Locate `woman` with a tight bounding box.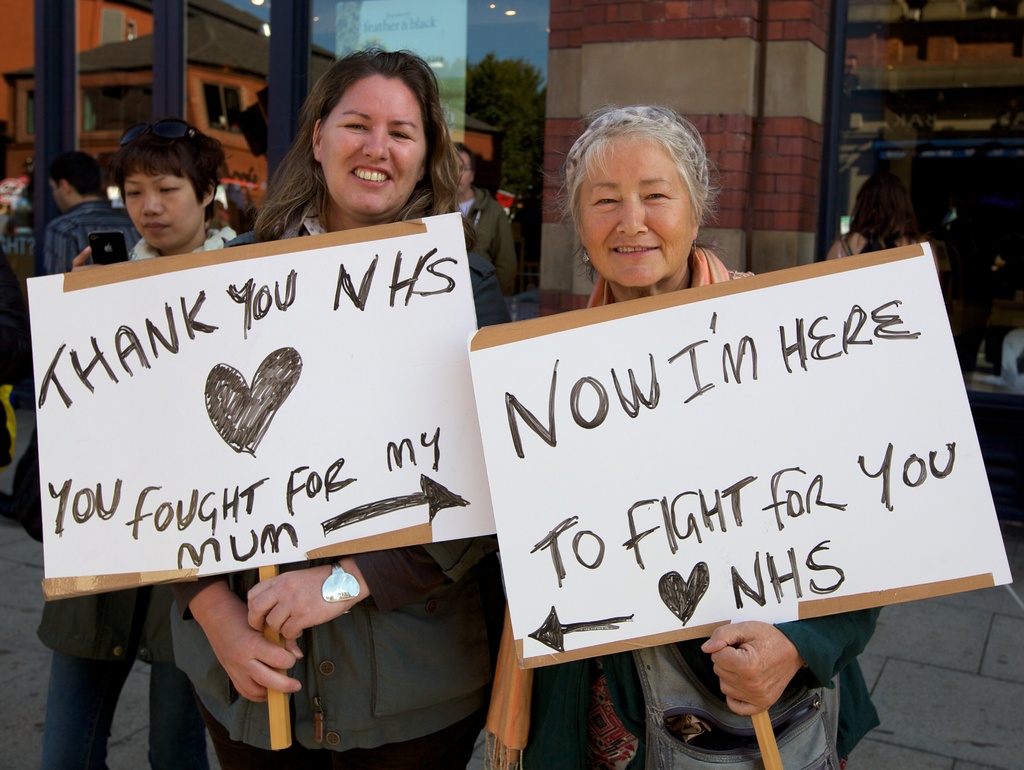
l=32, t=117, r=239, b=769.
